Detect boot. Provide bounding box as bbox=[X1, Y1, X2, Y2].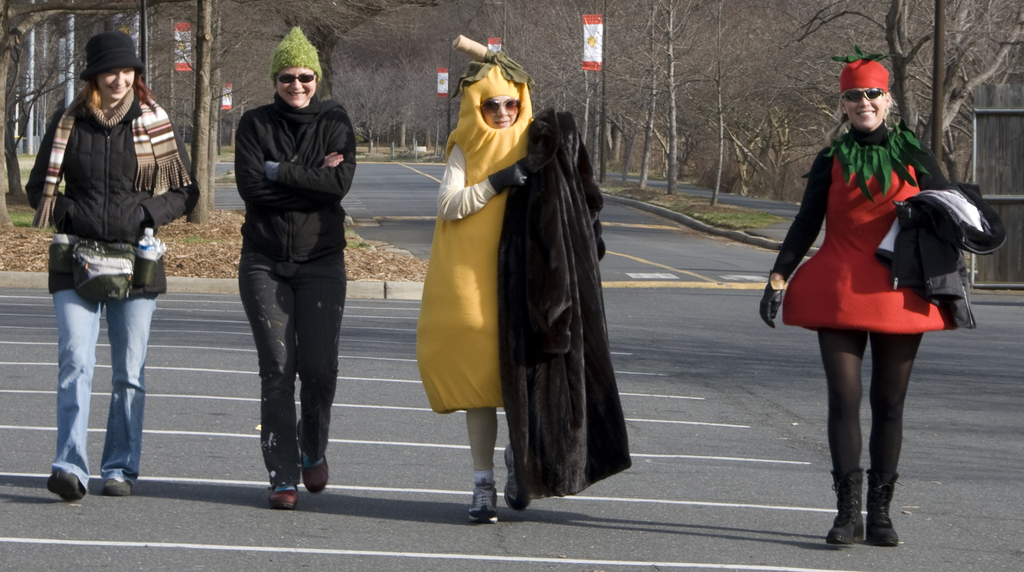
bbox=[829, 475, 867, 546].
